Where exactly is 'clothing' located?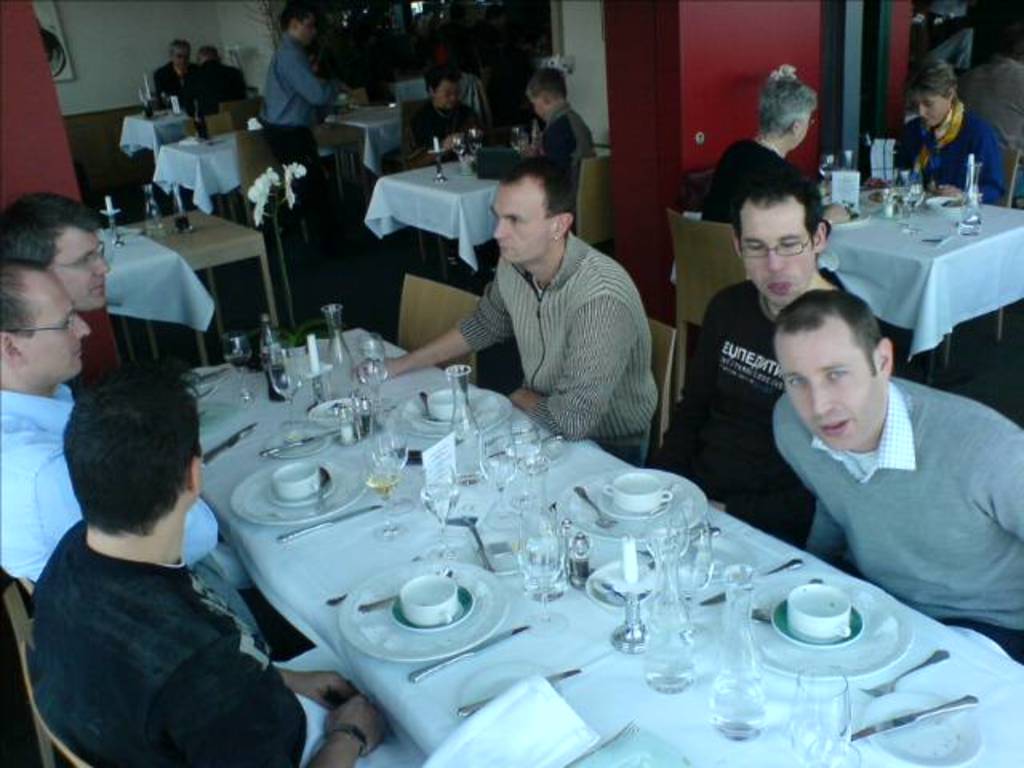
Its bounding box is bbox=(248, 34, 338, 286).
